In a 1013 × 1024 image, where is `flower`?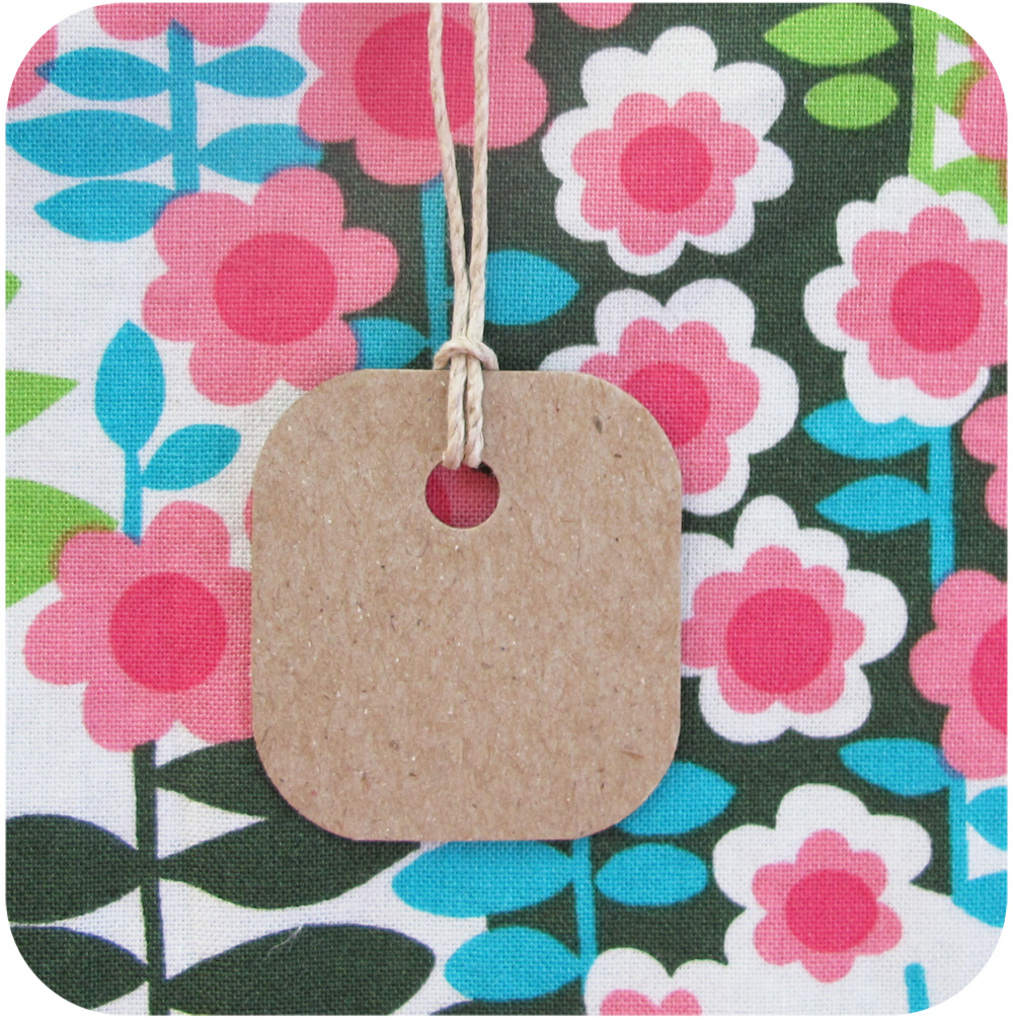
(694, 783, 946, 1001).
